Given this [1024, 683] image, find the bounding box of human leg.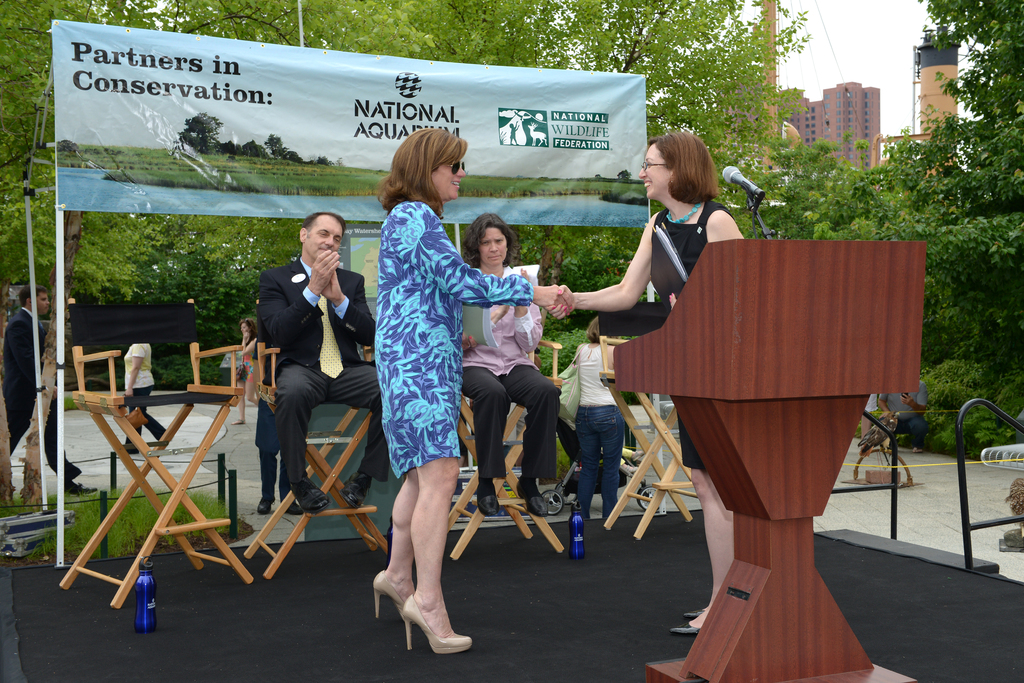
bbox=(670, 399, 737, 634).
